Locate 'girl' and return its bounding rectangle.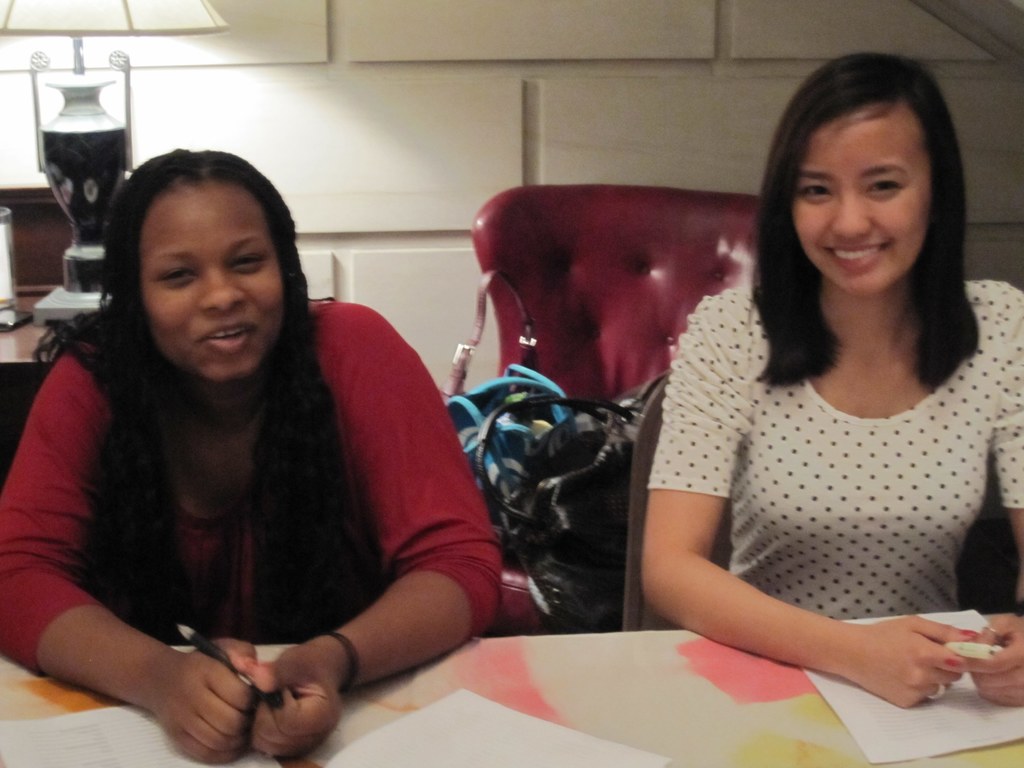
(0, 143, 507, 764).
